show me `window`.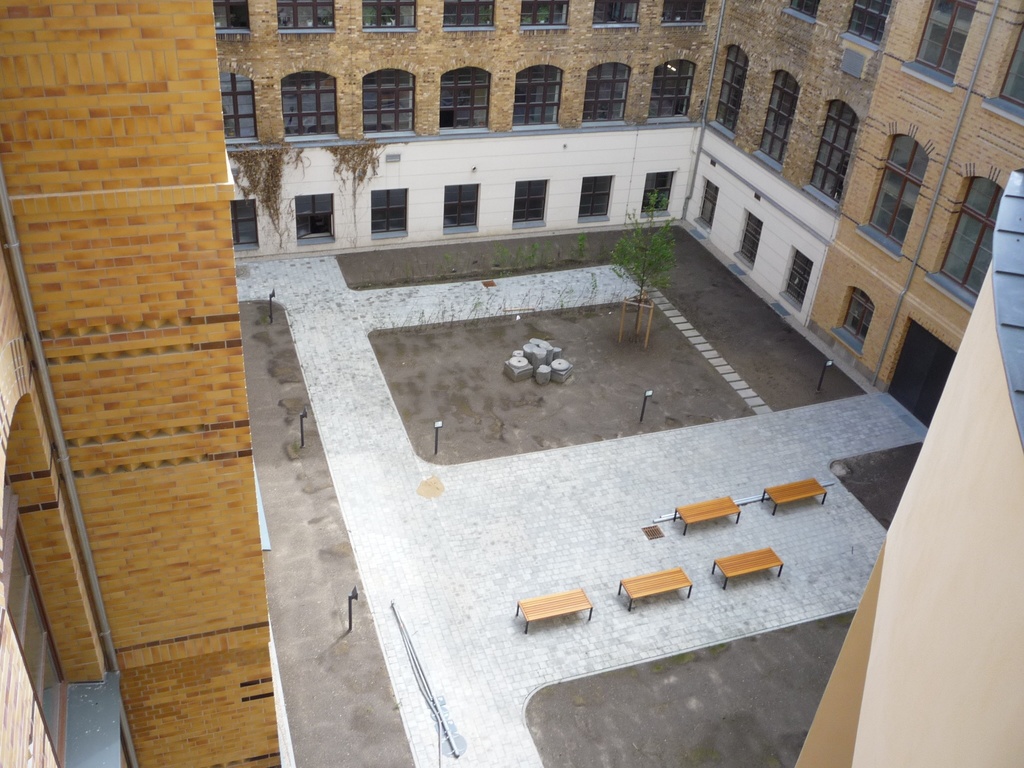
`window` is here: bbox=(266, 0, 333, 37).
